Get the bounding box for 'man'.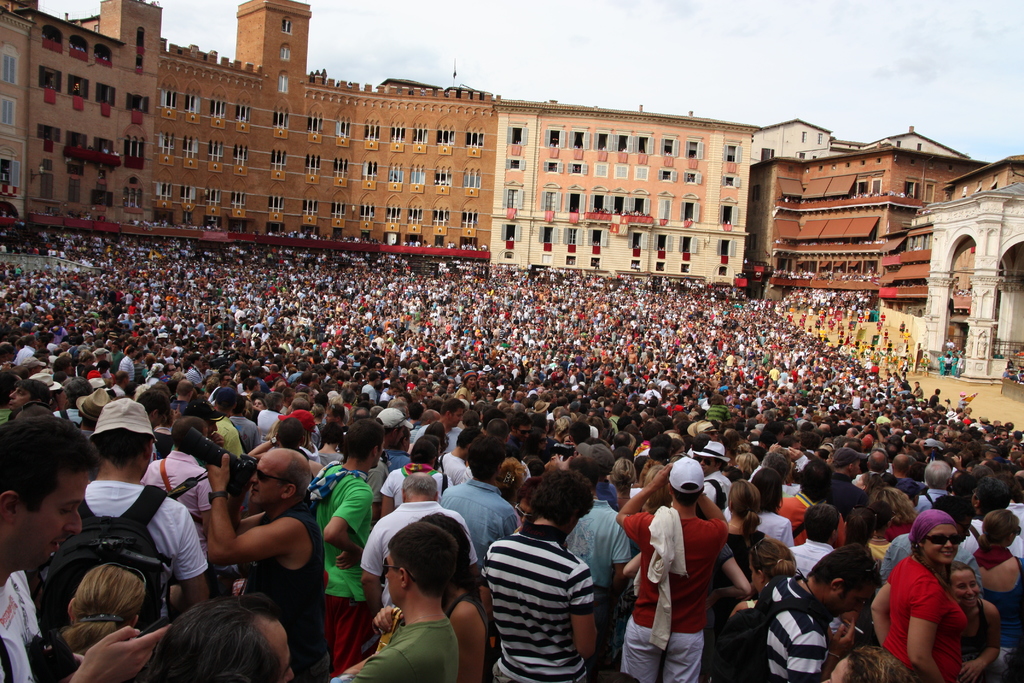
35,397,204,630.
